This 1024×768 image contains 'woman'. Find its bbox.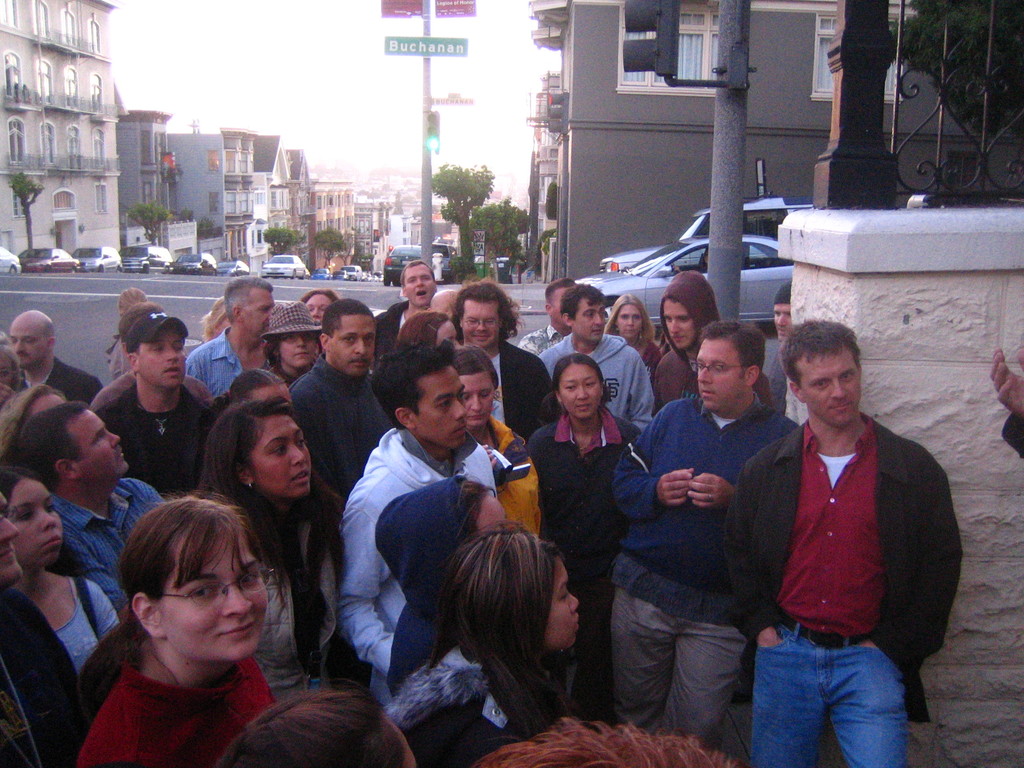
Rect(219, 681, 419, 767).
